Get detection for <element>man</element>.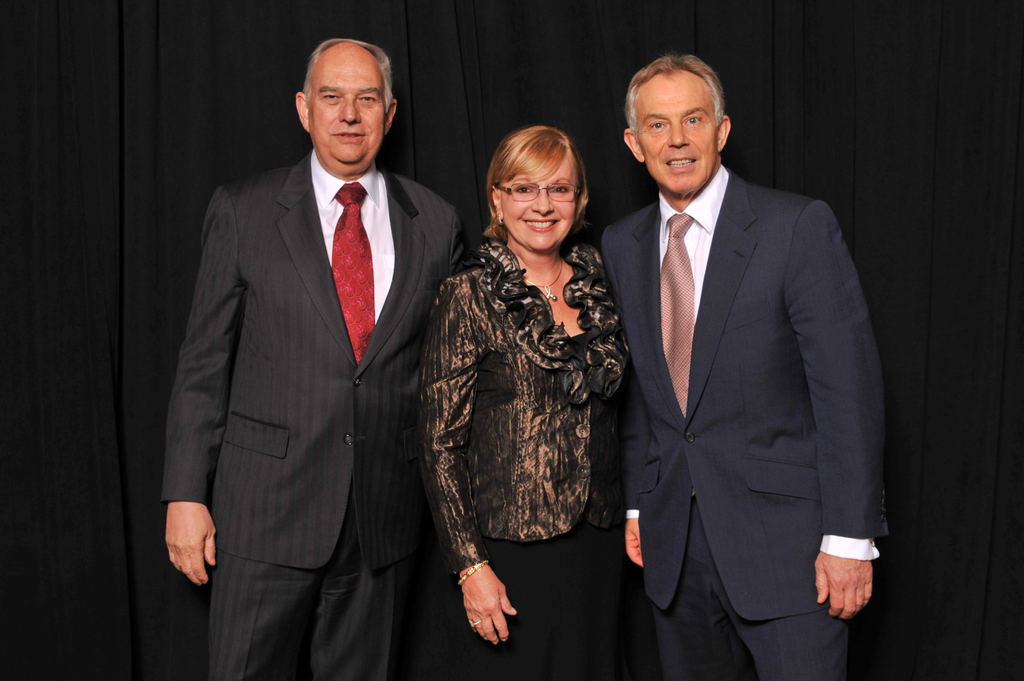
Detection: BBox(156, 35, 497, 680).
